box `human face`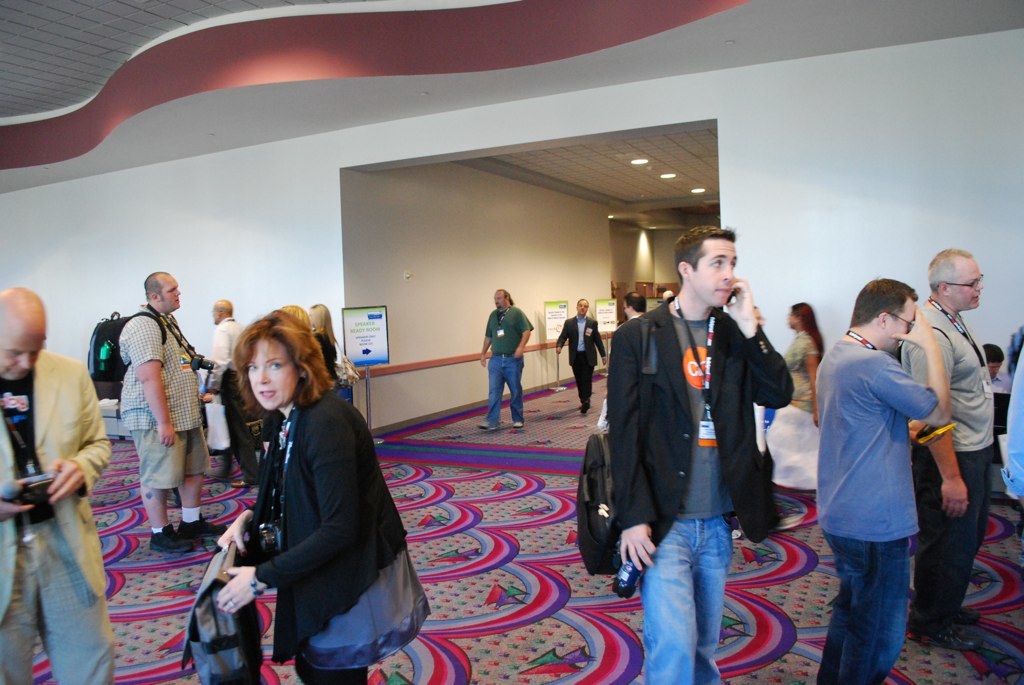
[left=787, top=311, right=801, bottom=328]
